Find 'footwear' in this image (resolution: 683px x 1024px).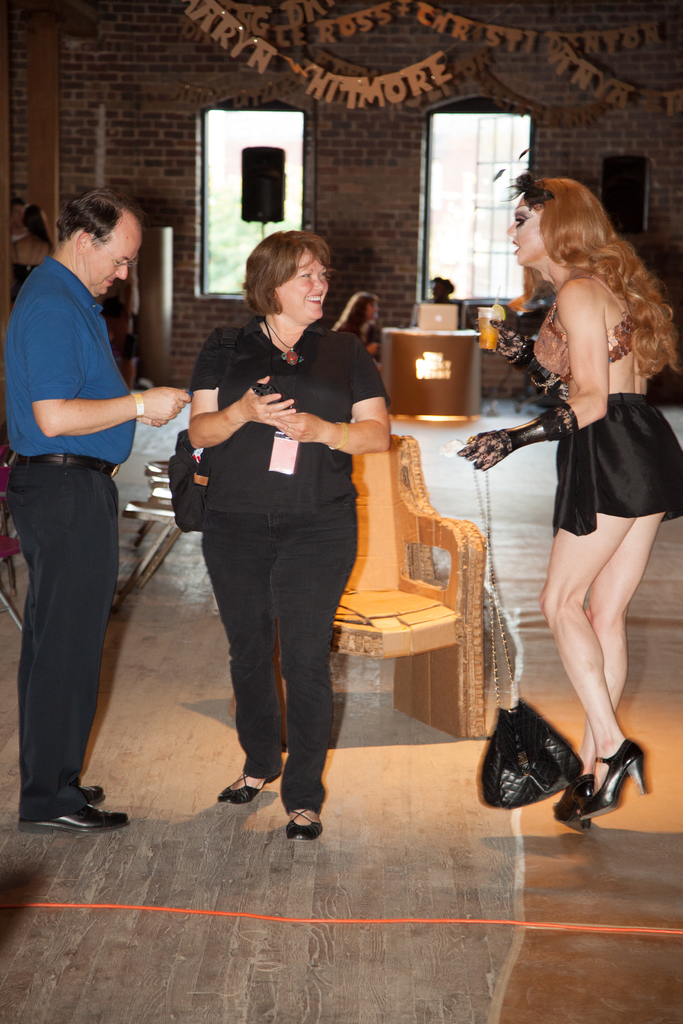
[288, 805, 331, 840].
